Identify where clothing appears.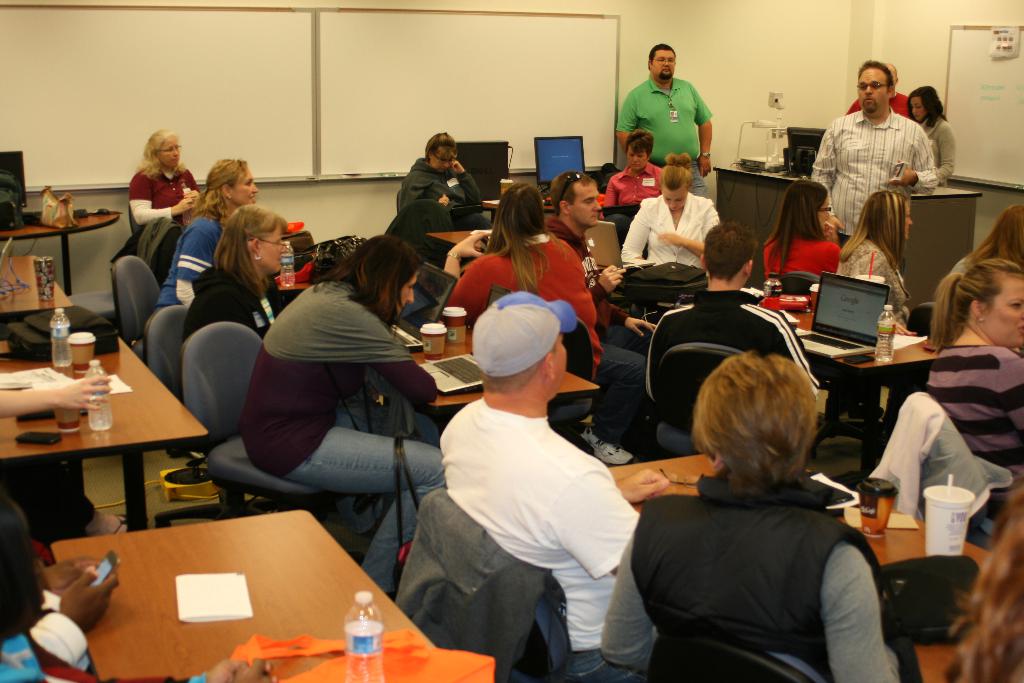
Appears at pyautogui.locateOnScreen(915, 336, 1023, 472).
